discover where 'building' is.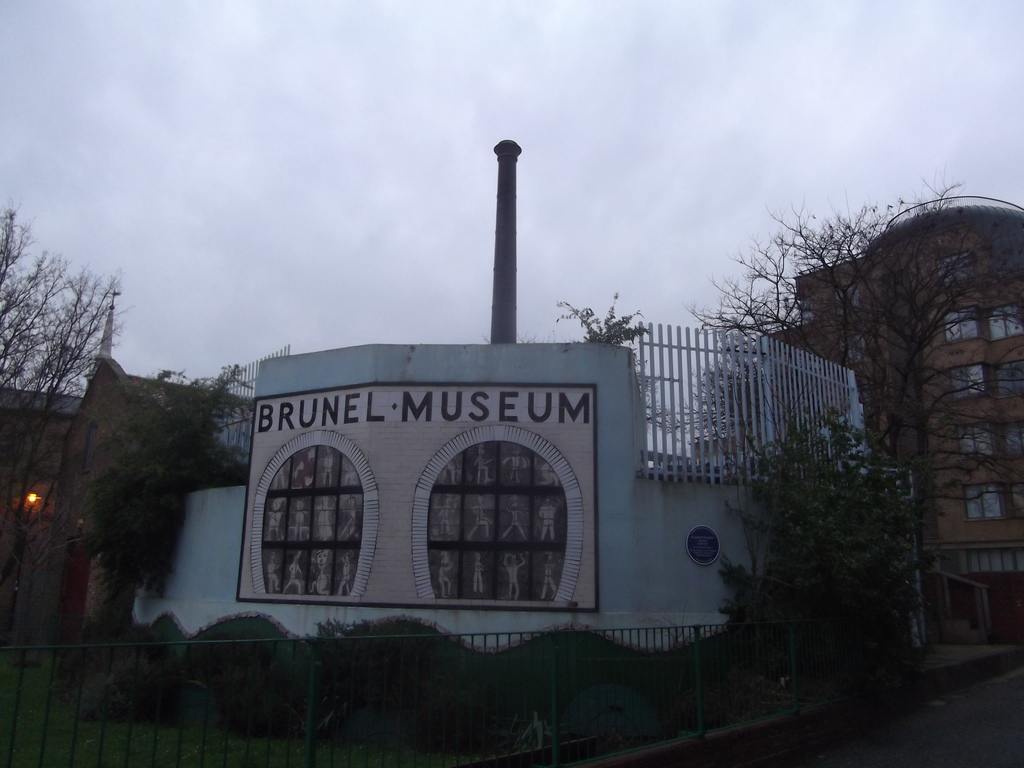
Discovered at rect(780, 192, 1023, 648).
